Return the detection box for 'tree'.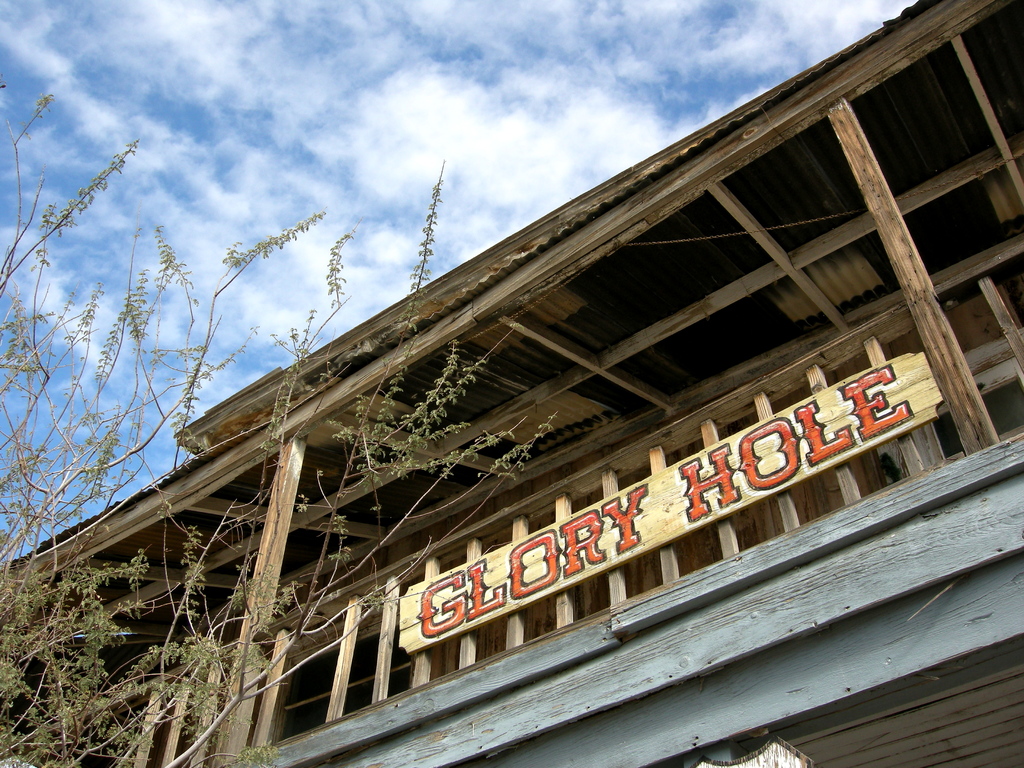
x1=0, y1=96, x2=551, y2=767.
